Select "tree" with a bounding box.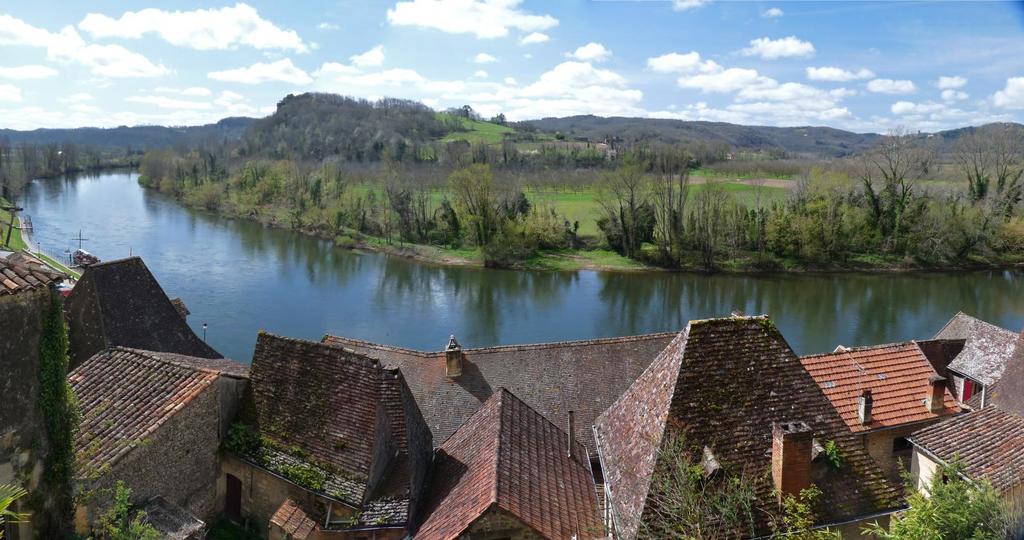
468:142:501:168.
